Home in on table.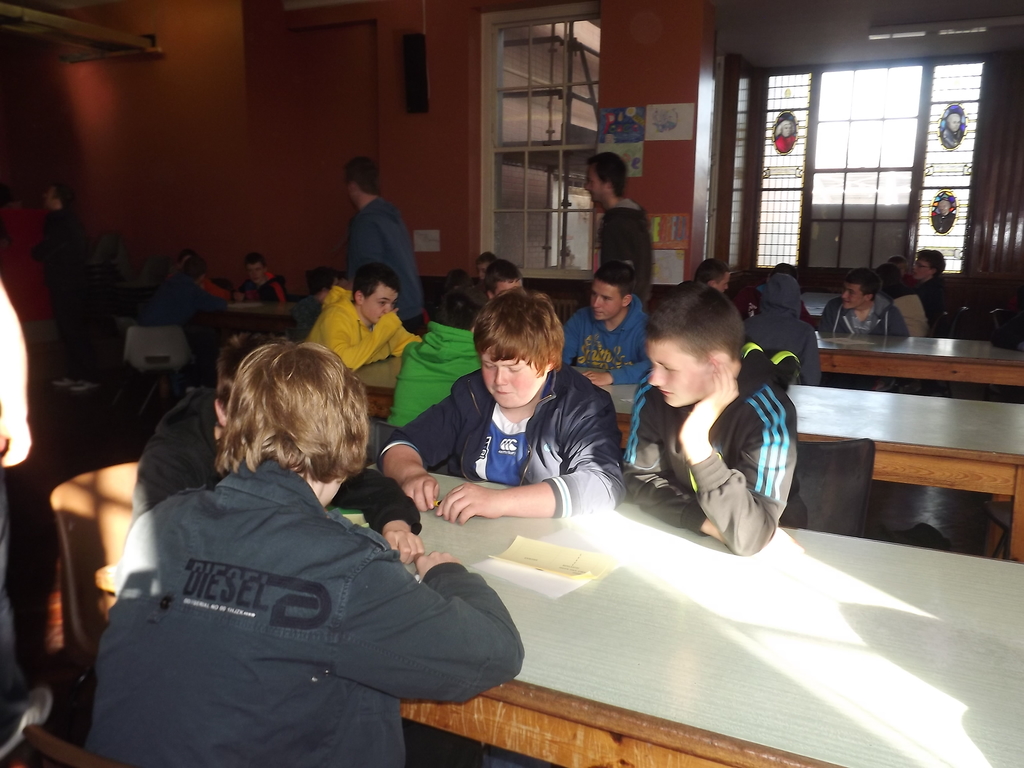
Homed in at bbox(90, 562, 1023, 767).
